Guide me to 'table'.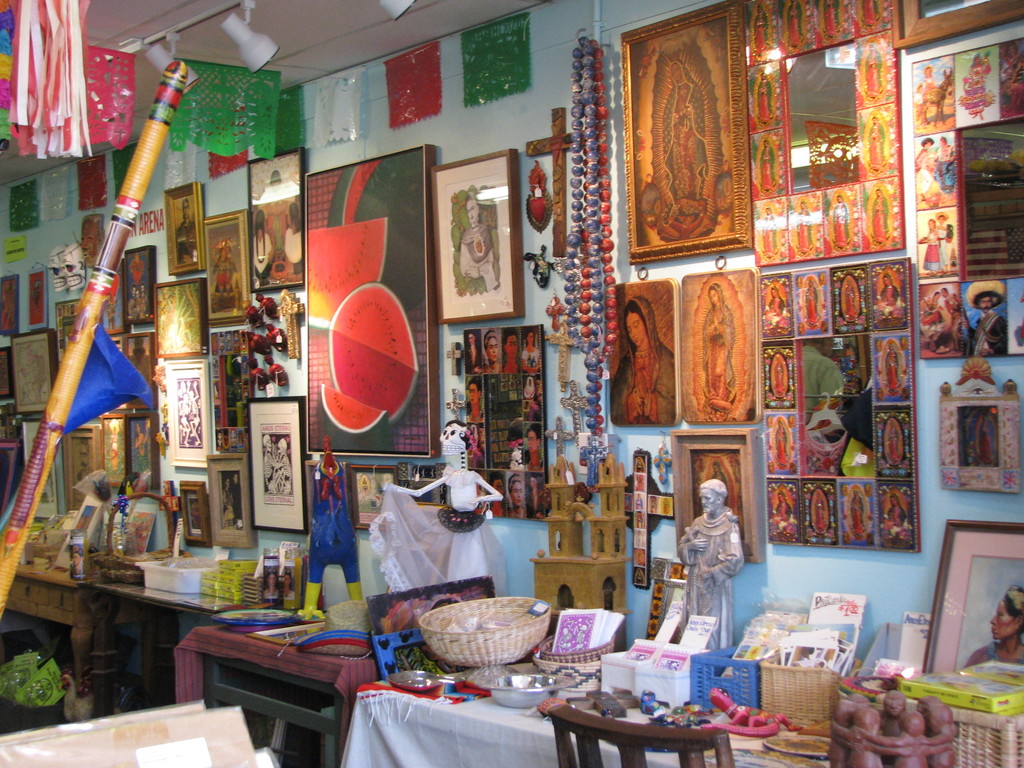
Guidance: crop(175, 624, 383, 767).
